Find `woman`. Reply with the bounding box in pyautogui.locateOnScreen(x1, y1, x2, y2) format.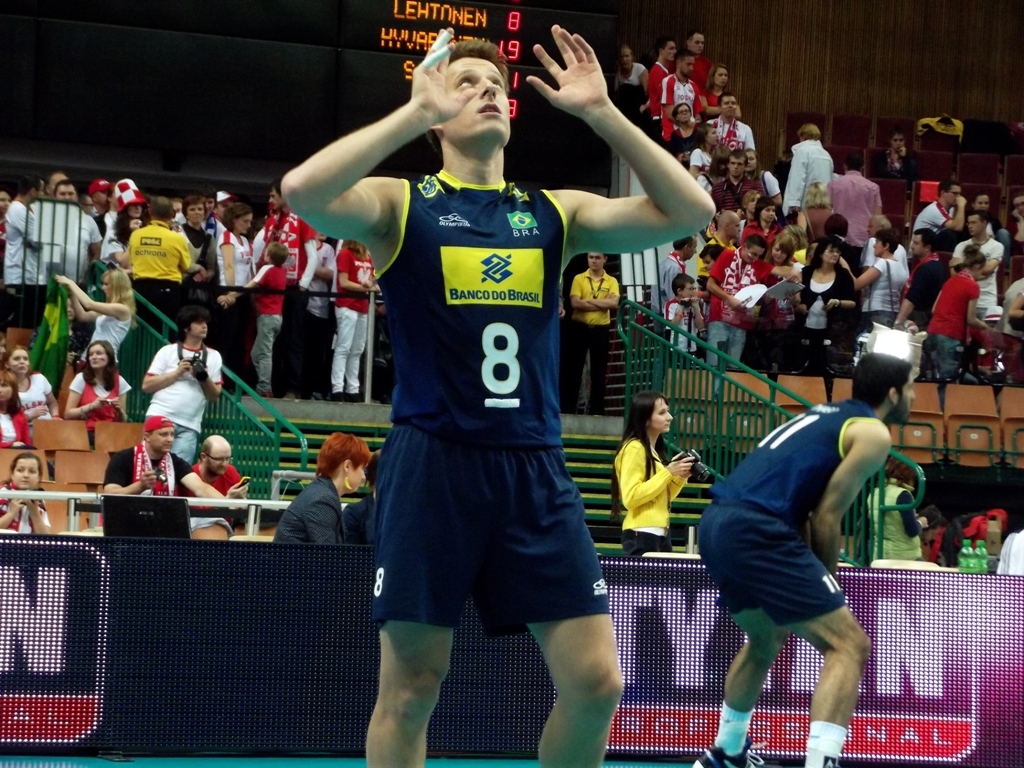
pyautogui.locateOnScreen(0, 368, 30, 449).
